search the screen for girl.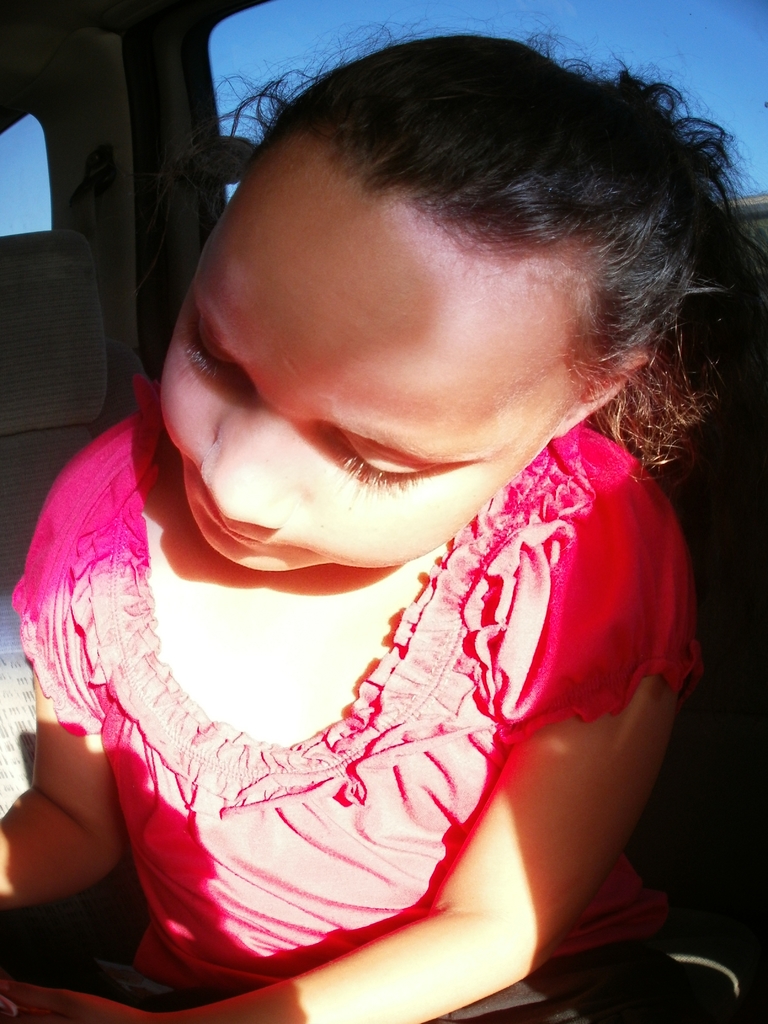
Found at 0, 40, 767, 1023.
